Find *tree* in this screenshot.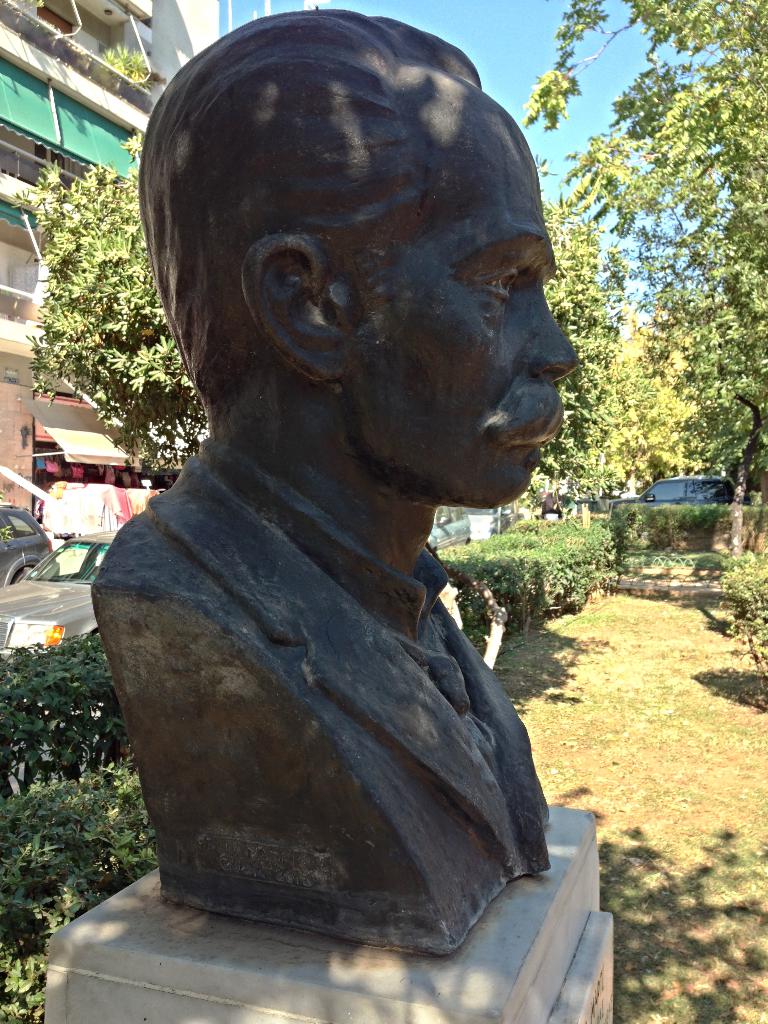
The bounding box for *tree* is select_region(10, 131, 209, 491).
